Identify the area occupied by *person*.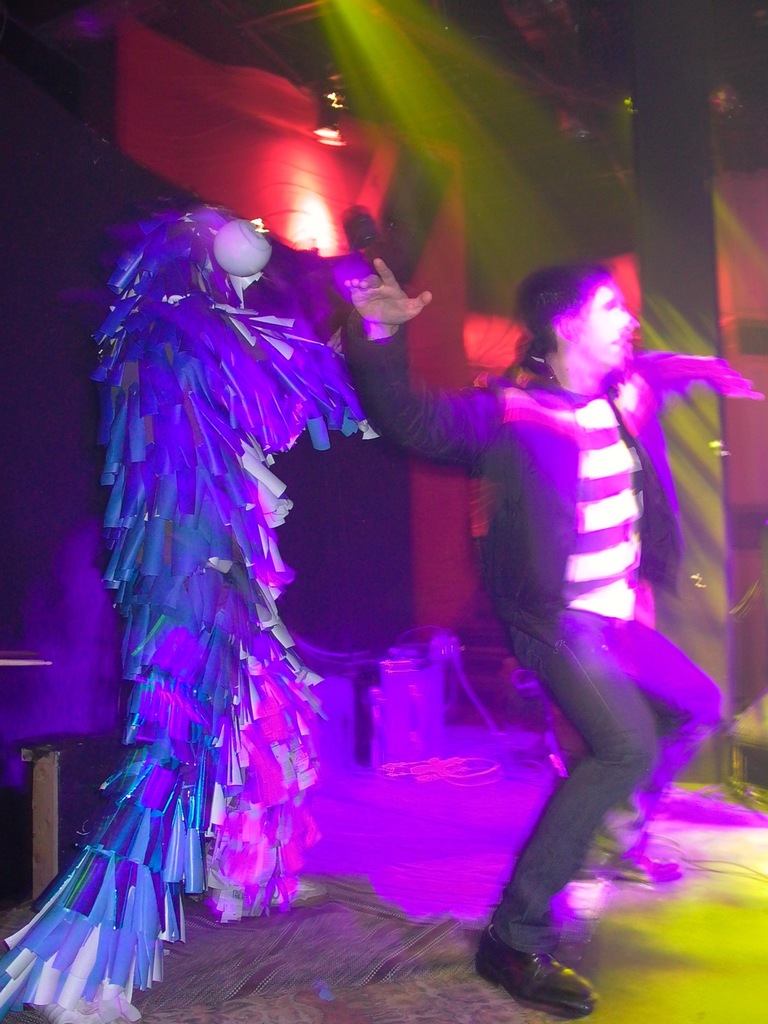
Area: (left=347, top=257, right=767, bottom=1013).
